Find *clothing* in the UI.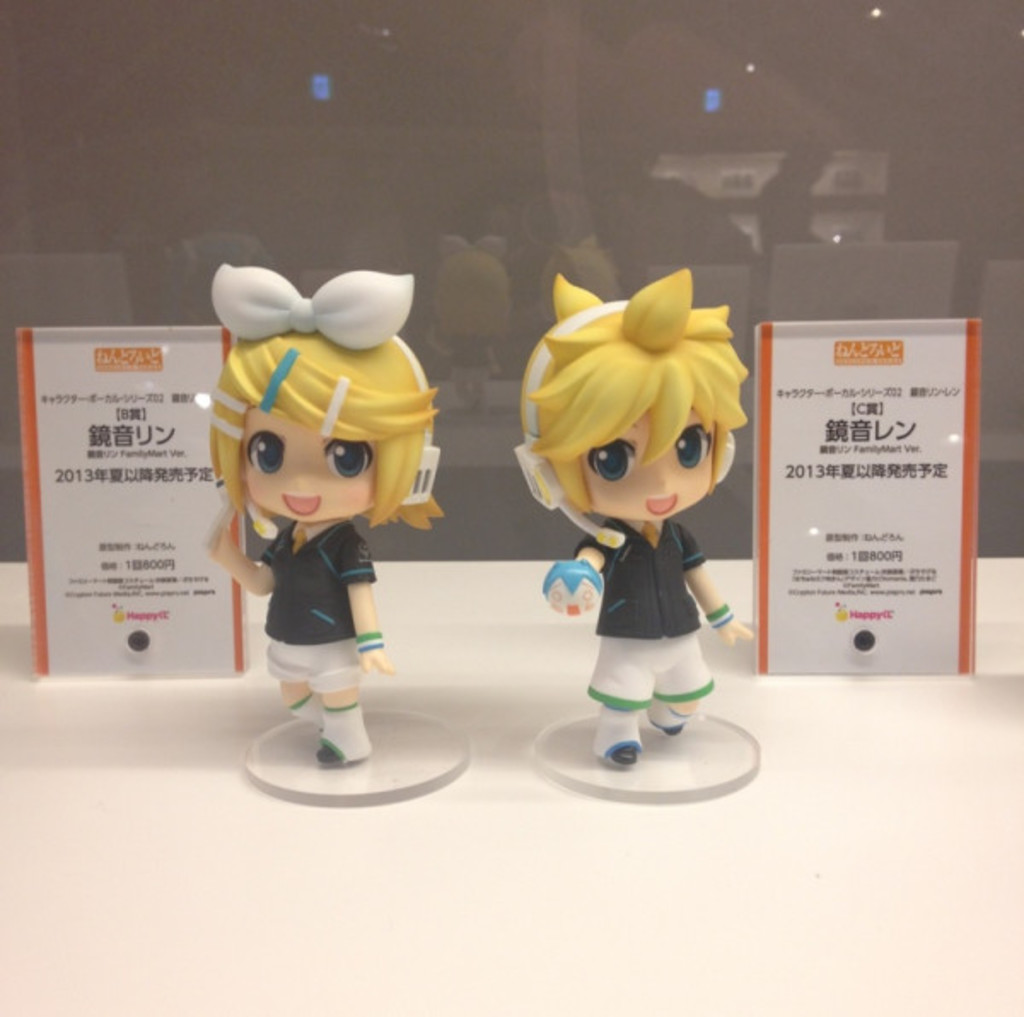
UI element at BBox(568, 519, 715, 718).
